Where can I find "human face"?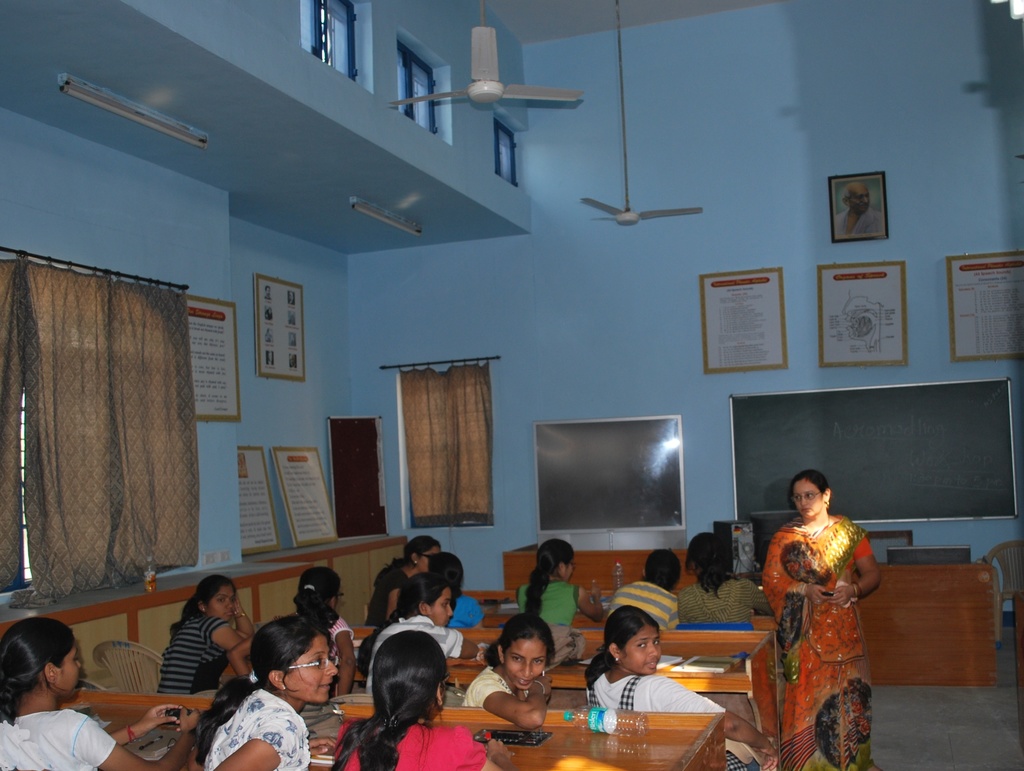
You can find it at 429 587 454 626.
